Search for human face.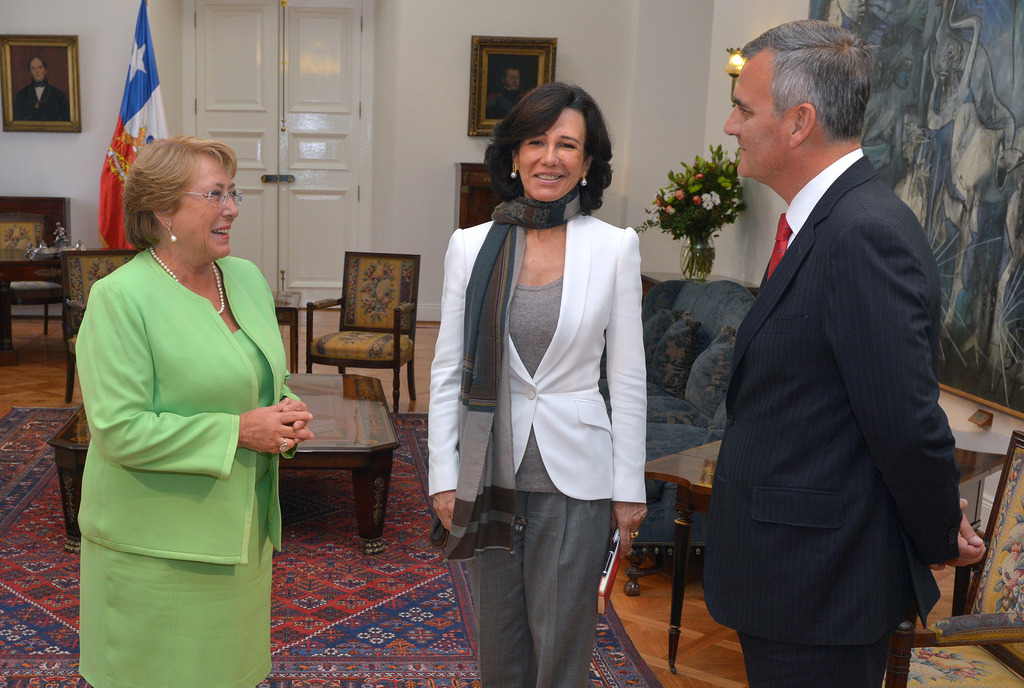
Found at (30,58,42,83).
